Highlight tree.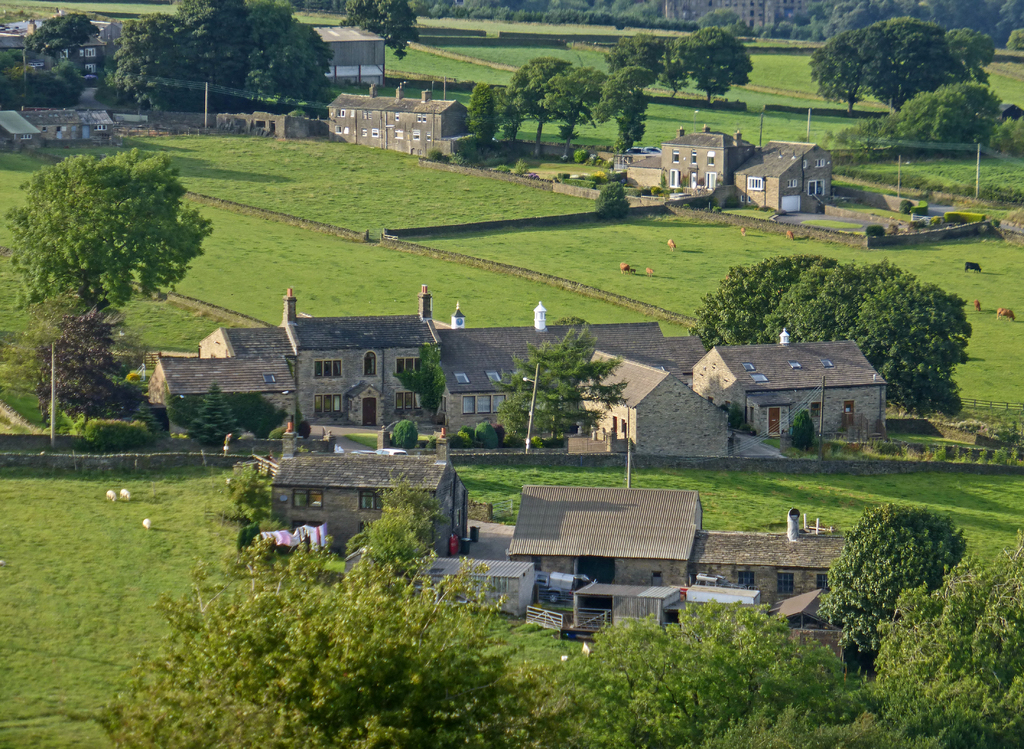
Highlighted region: [x1=556, y1=598, x2=872, y2=748].
